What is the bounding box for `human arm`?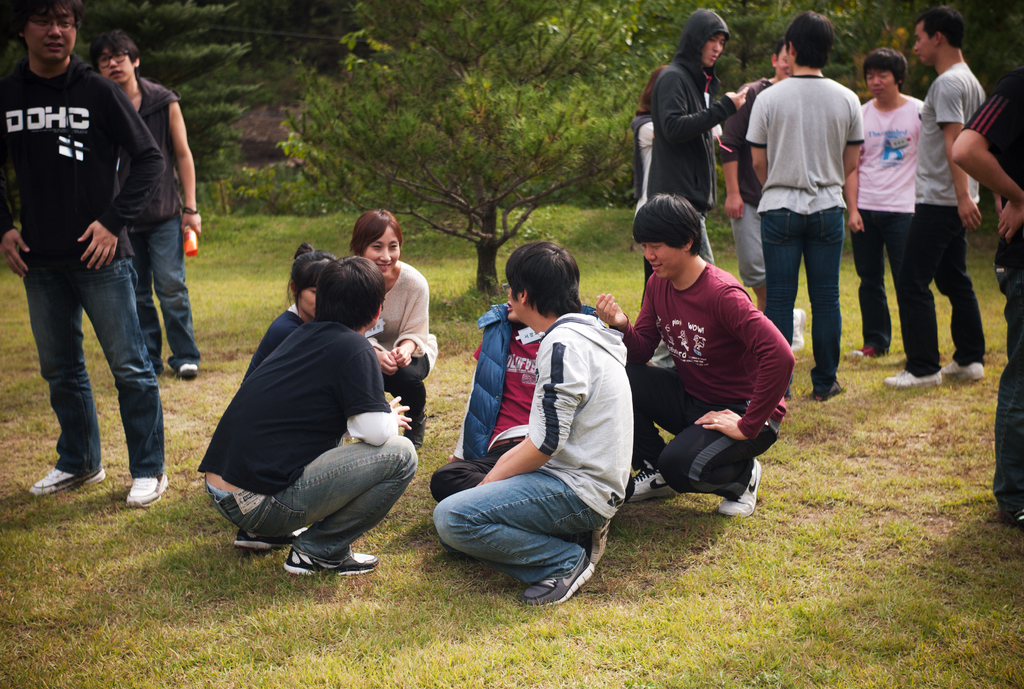
region(743, 92, 771, 186).
